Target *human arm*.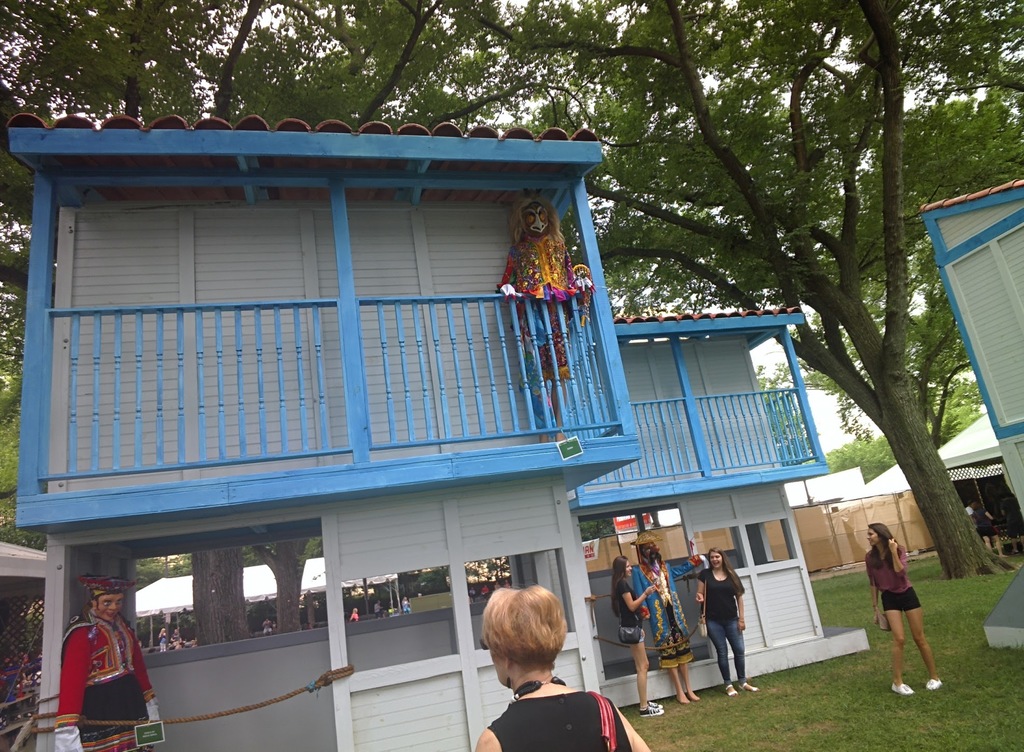
Target region: (884, 534, 908, 575).
